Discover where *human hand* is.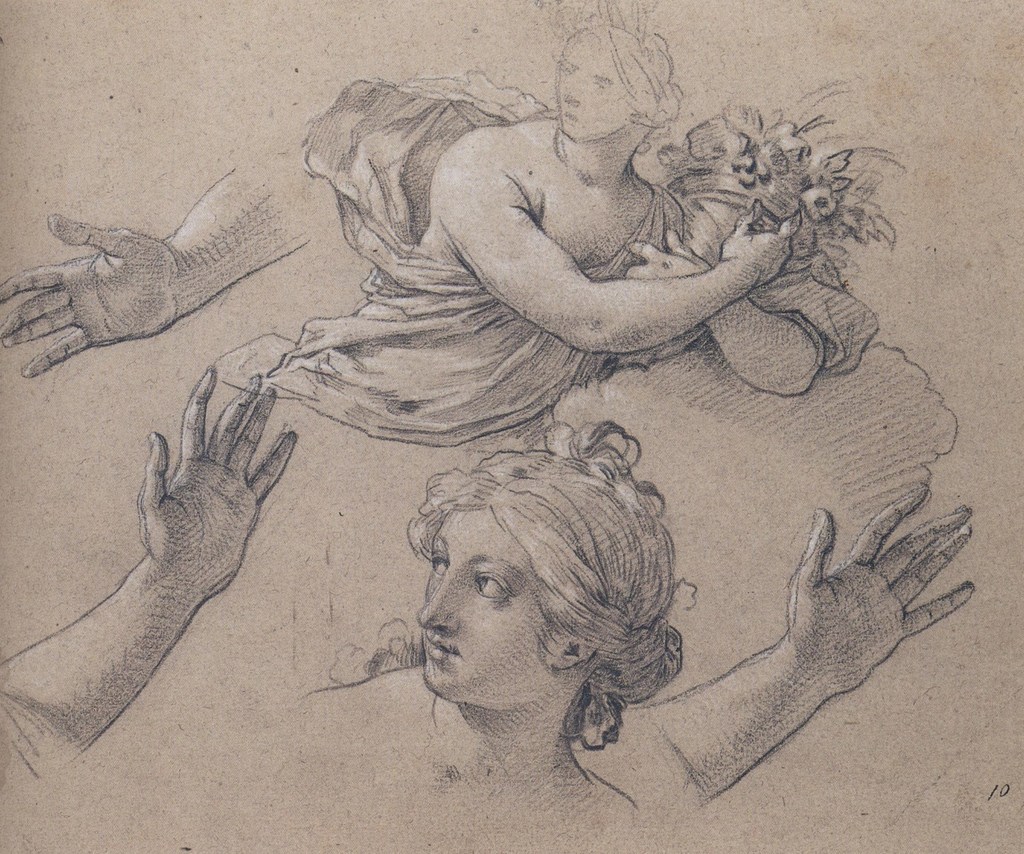
Discovered at (left=48, top=375, right=325, bottom=763).
